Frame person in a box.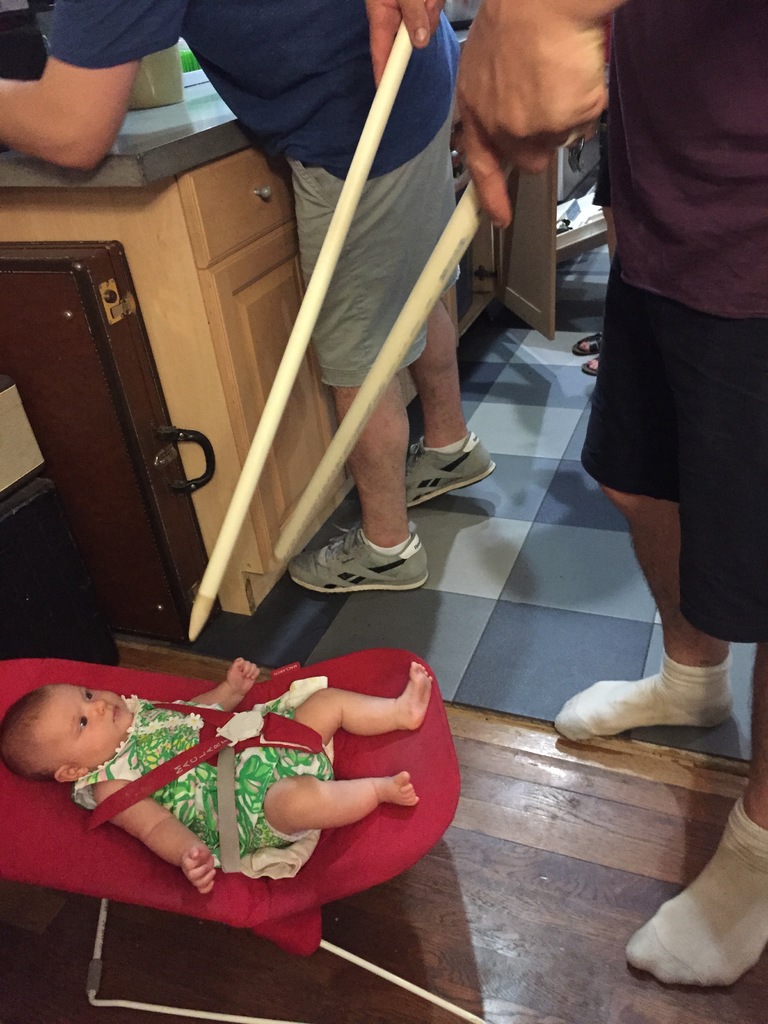
<bbox>49, 618, 449, 905</bbox>.
